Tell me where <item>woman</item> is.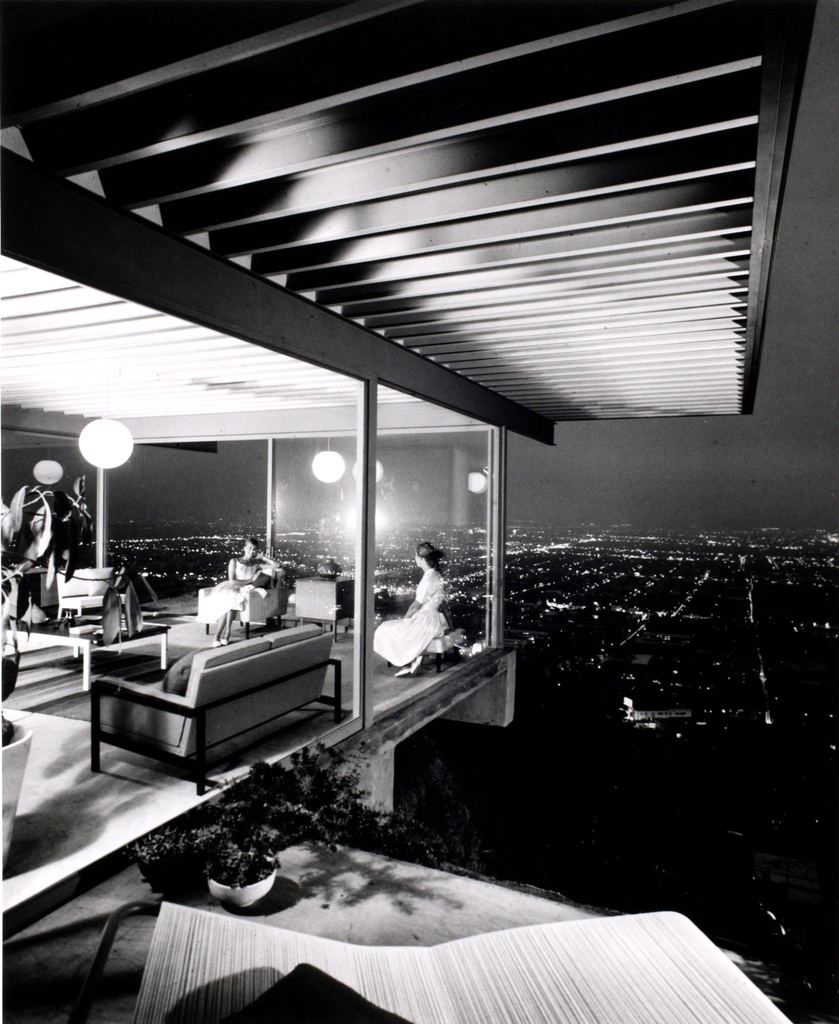
<item>woman</item> is at BBox(379, 535, 467, 679).
